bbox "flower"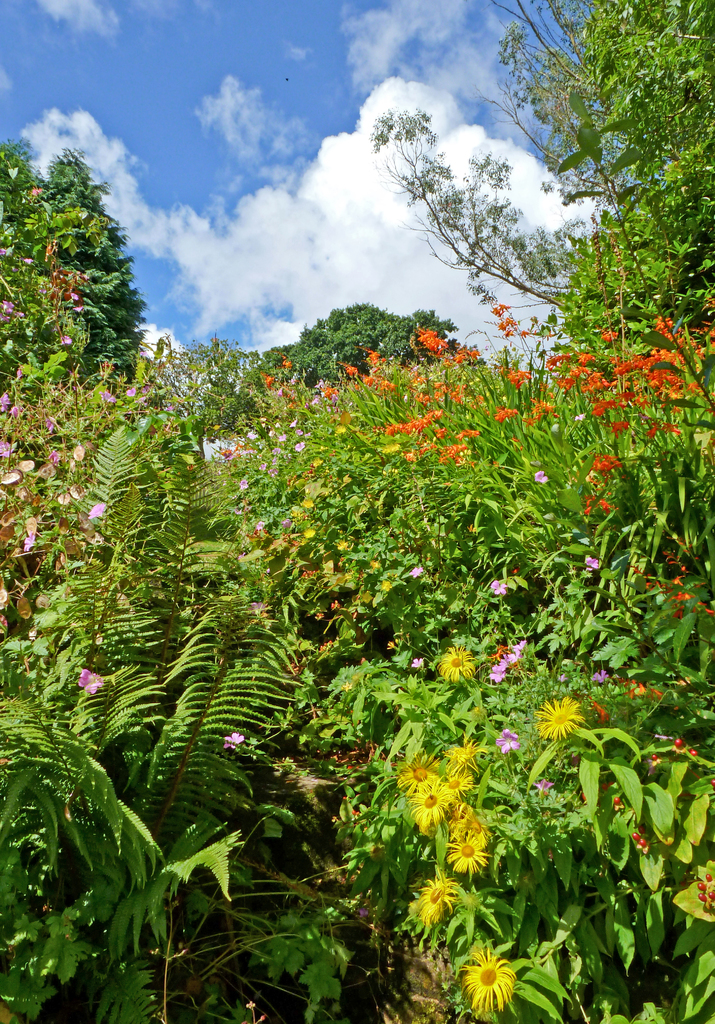
region(444, 735, 490, 777)
